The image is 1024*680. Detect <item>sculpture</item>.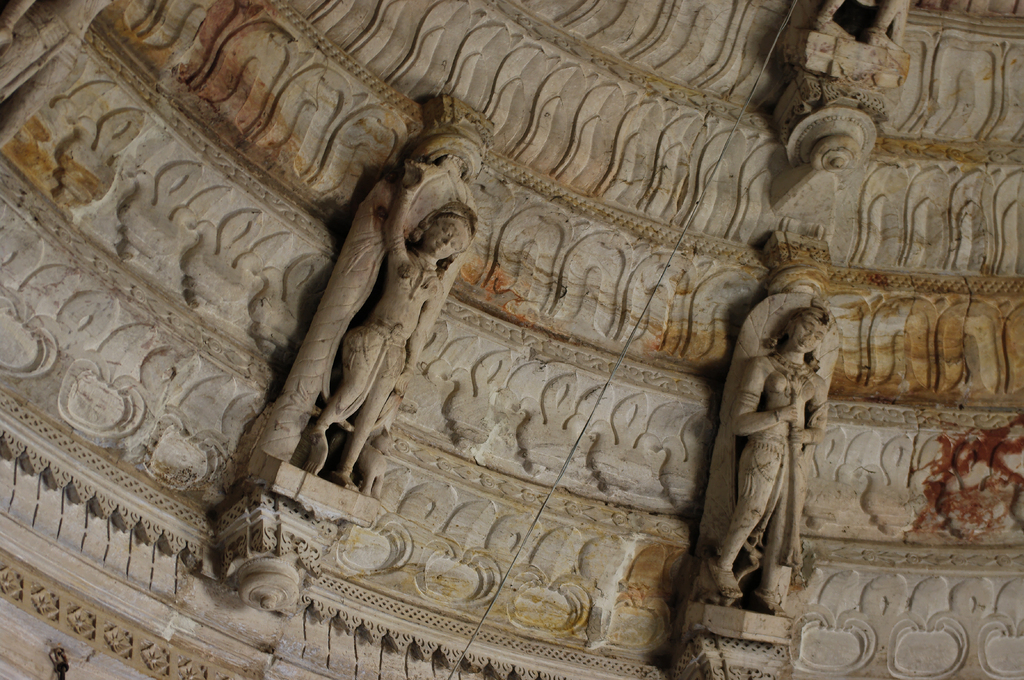
Detection: bbox=(189, 88, 536, 610).
